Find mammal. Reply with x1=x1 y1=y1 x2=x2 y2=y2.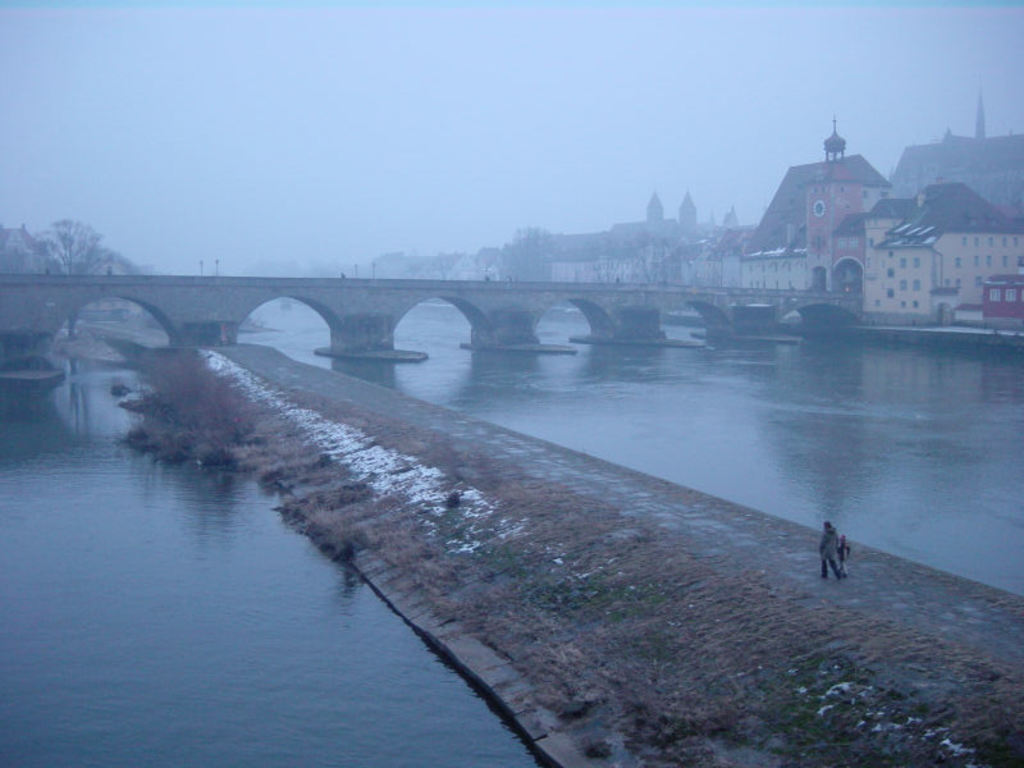
x1=484 y1=275 x2=492 y2=279.
